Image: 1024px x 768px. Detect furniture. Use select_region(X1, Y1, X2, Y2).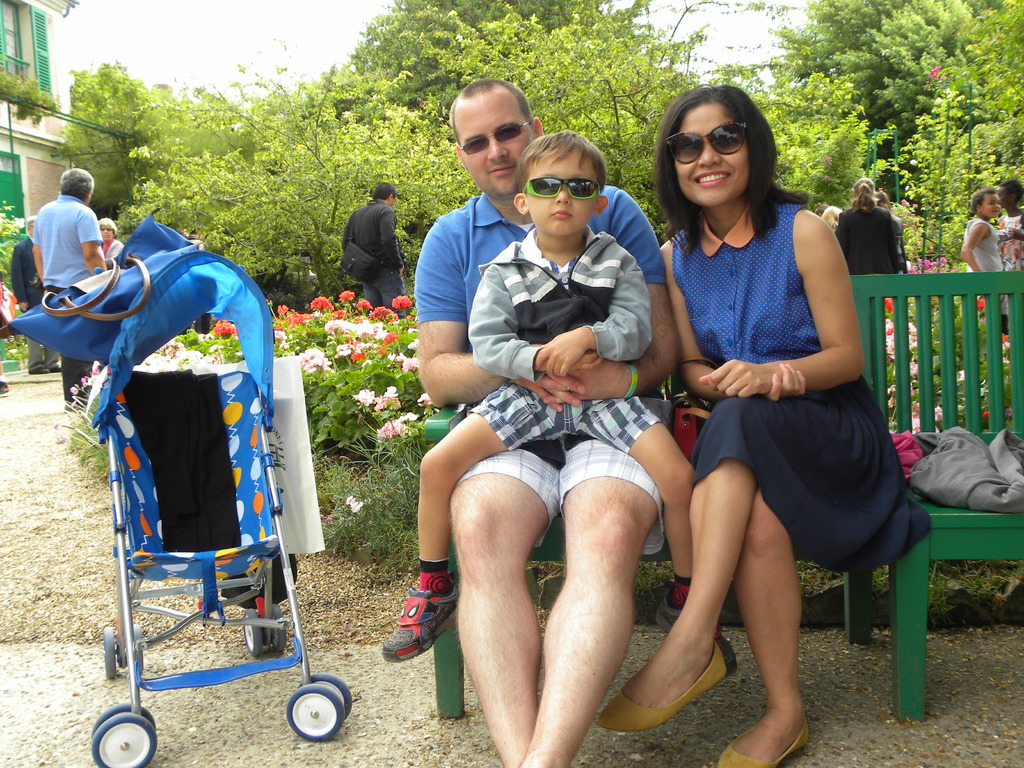
select_region(422, 271, 1023, 722).
